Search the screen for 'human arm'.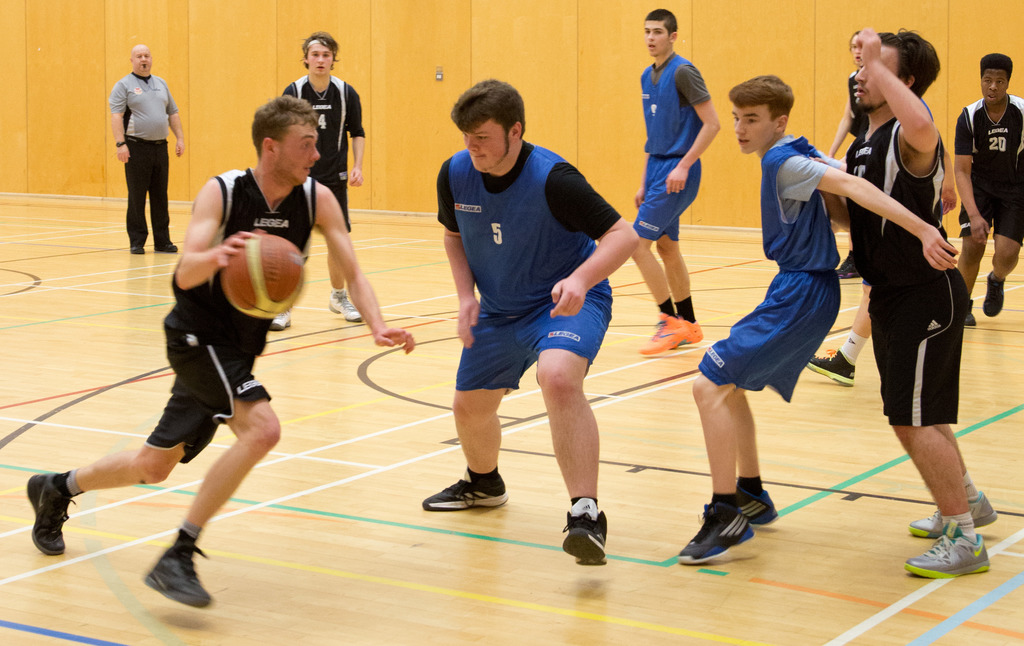
Found at (left=941, top=142, right=958, bottom=215).
